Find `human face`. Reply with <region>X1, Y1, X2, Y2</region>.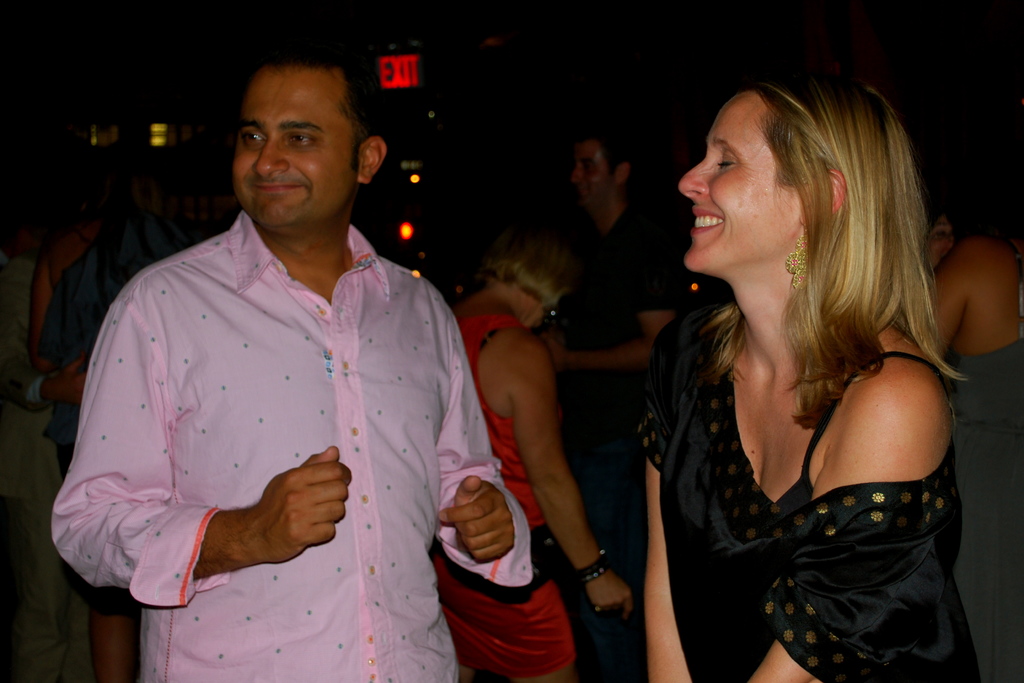
<region>232, 65, 362, 229</region>.
